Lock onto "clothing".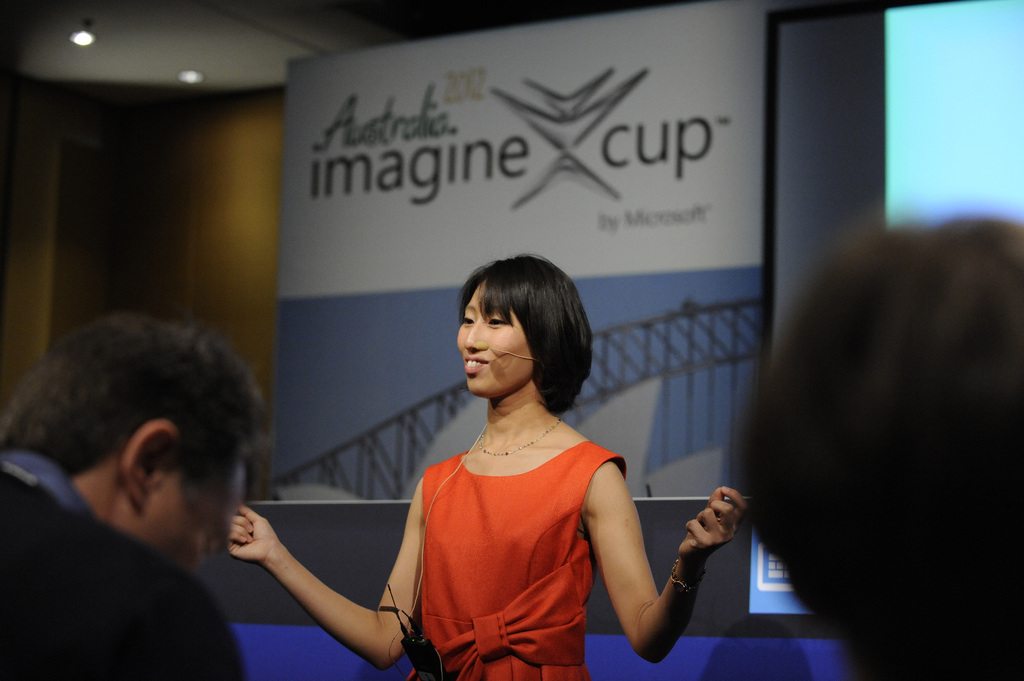
Locked: region(401, 438, 632, 680).
